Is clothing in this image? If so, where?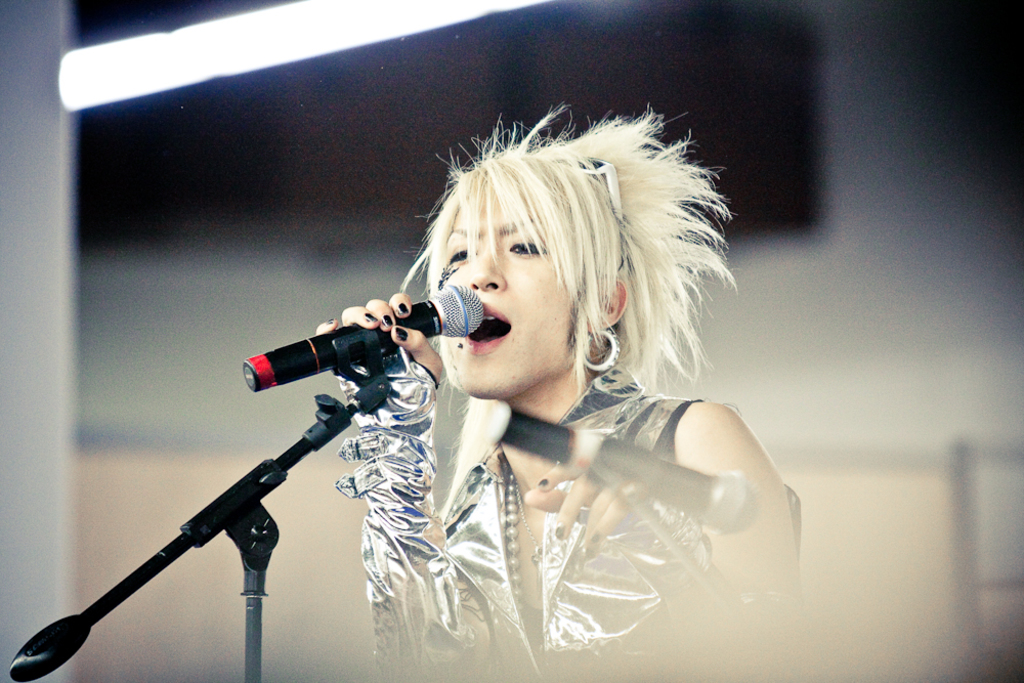
Yes, at <bbox>326, 343, 803, 682</bbox>.
